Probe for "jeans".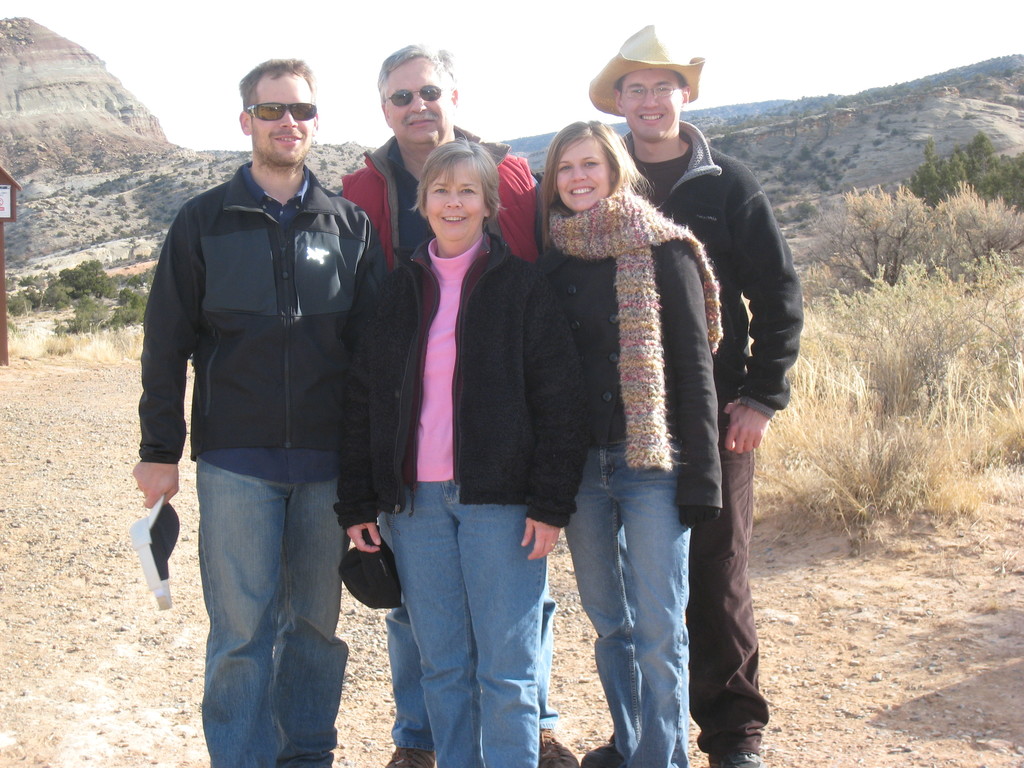
Probe result: bbox=[556, 444, 697, 767].
